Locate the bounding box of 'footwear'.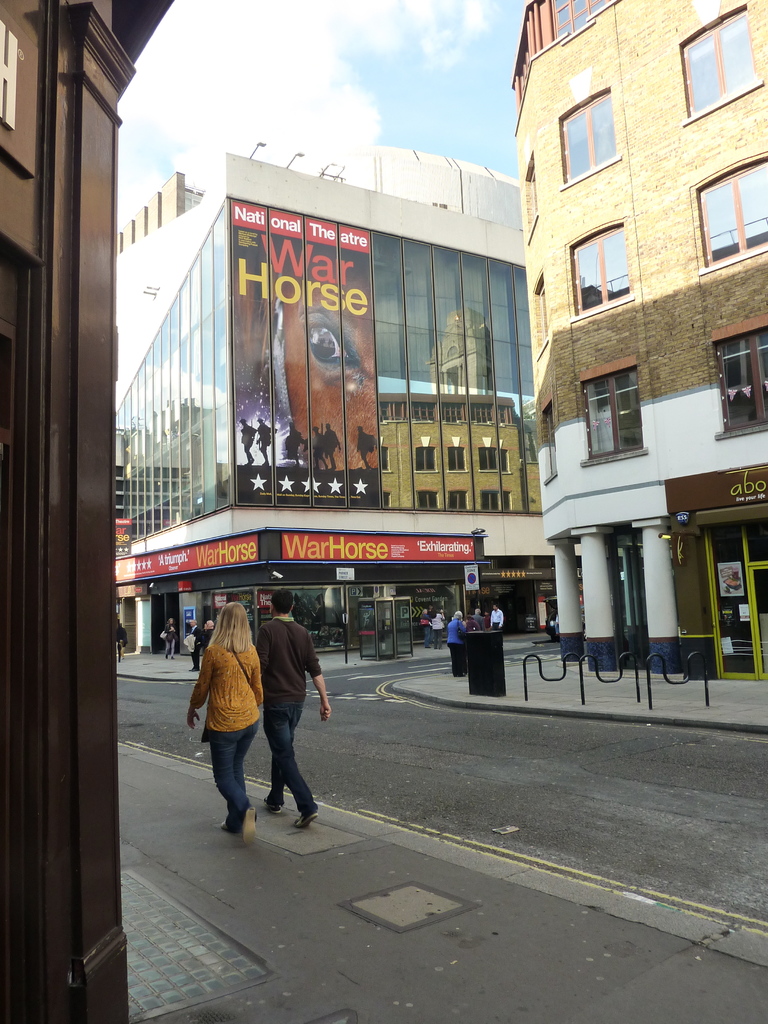
Bounding box: x1=221, y1=822, x2=232, y2=834.
